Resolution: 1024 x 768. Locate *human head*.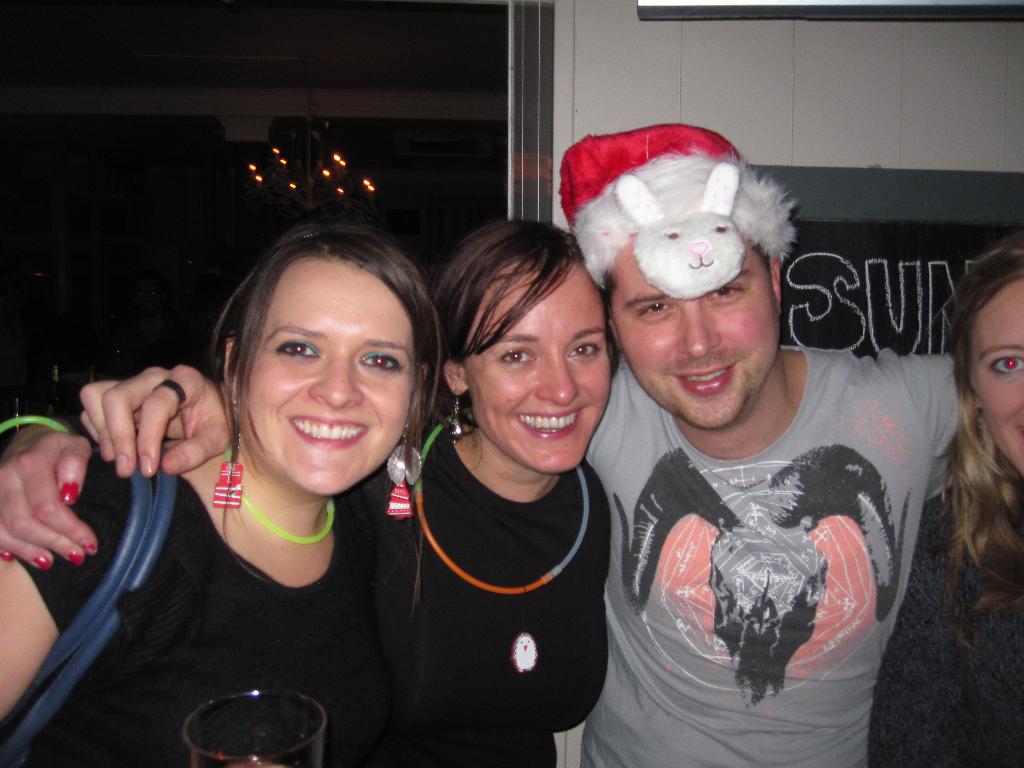
rect(959, 246, 1023, 479).
